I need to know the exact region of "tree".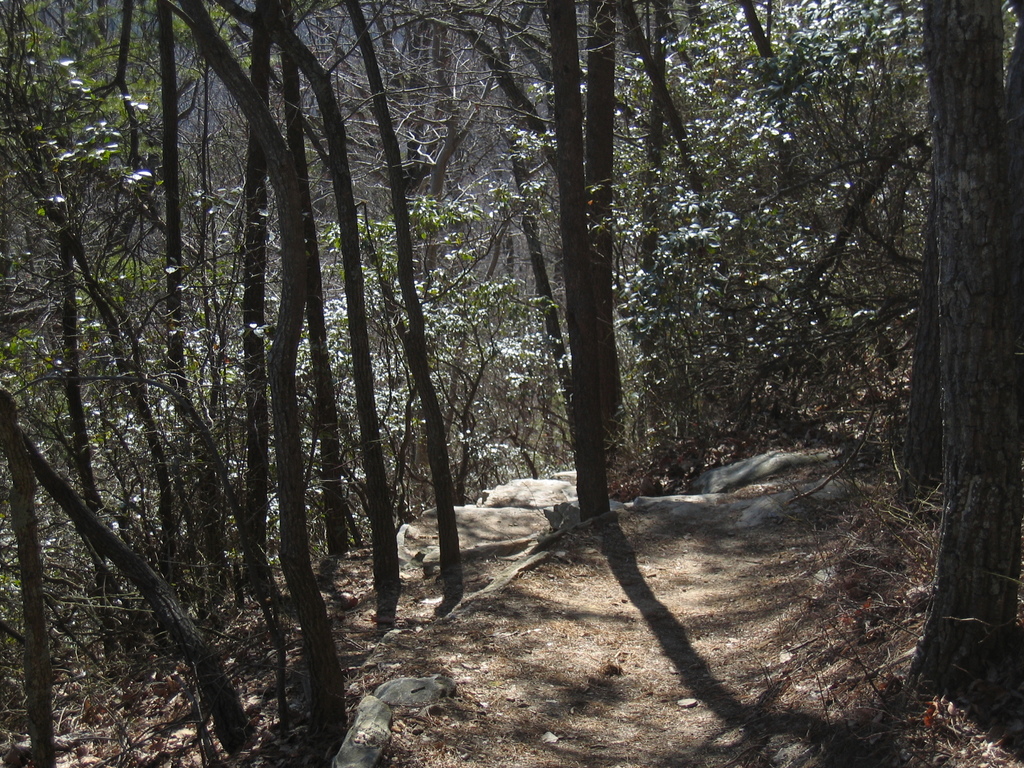
Region: select_region(428, 0, 915, 532).
